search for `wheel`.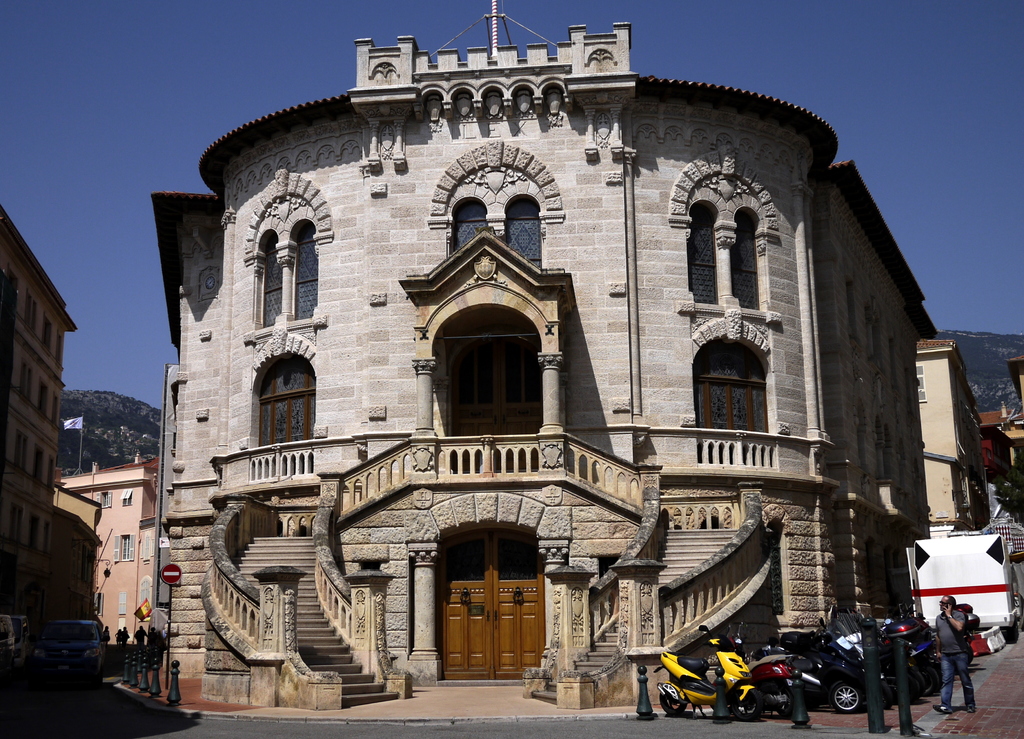
Found at bbox(922, 664, 936, 694).
